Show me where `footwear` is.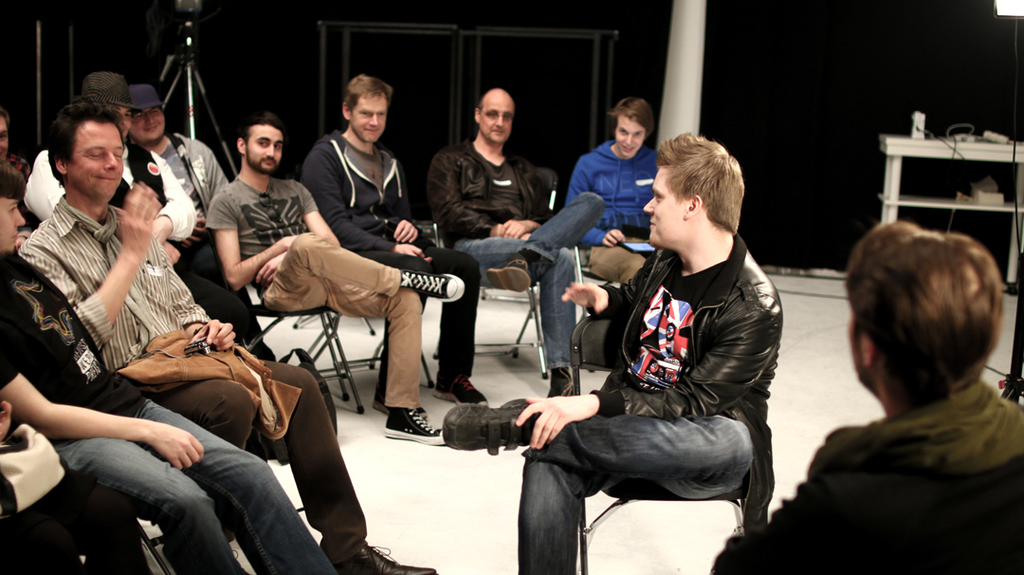
`footwear` is at locate(392, 270, 463, 304).
